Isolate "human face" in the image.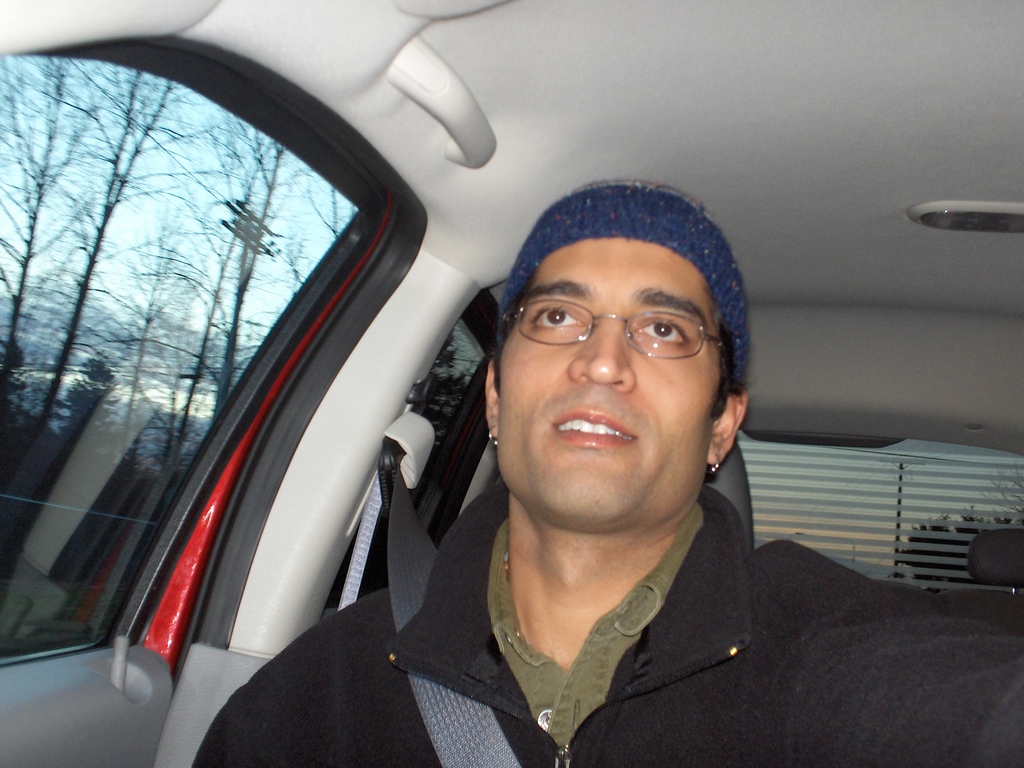
Isolated region: 501 237 709 518.
